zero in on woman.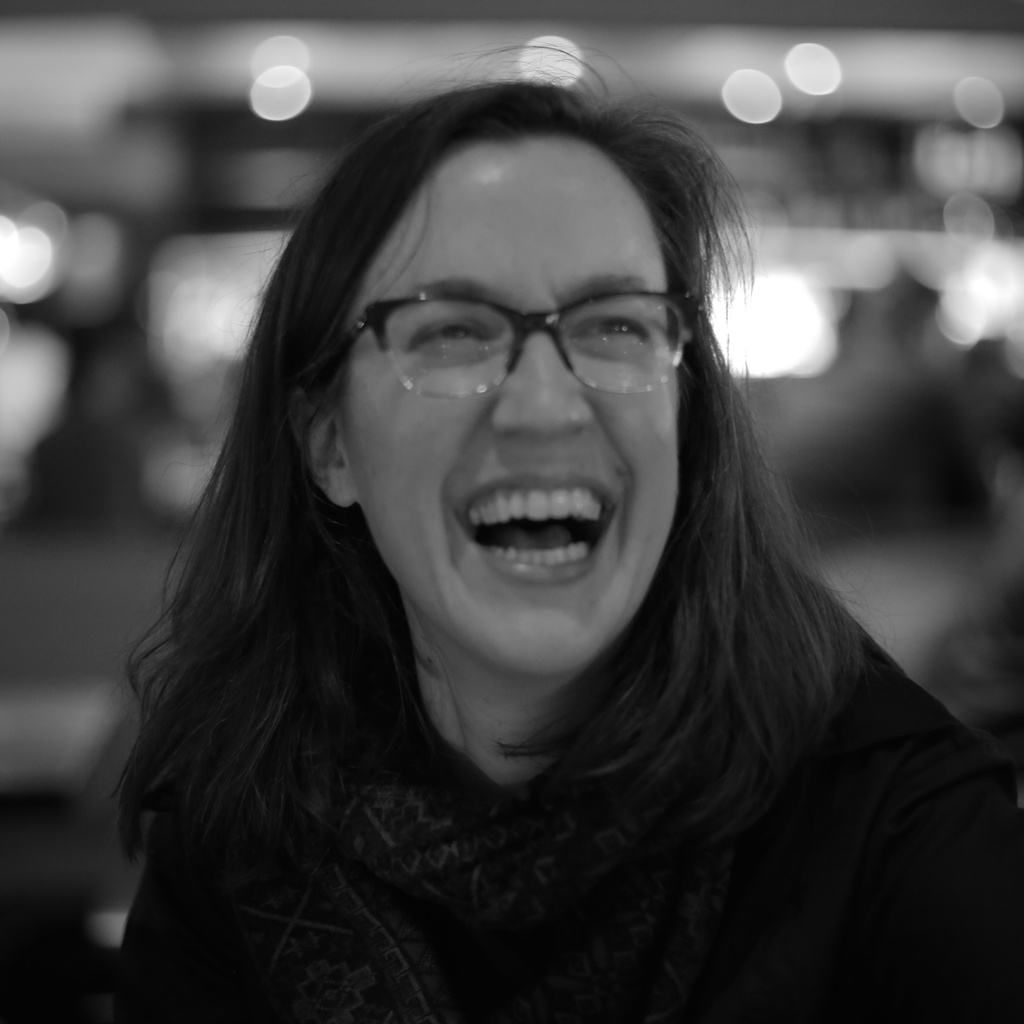
Zeroed in: select_region(100, 44, 1023, 1023).
